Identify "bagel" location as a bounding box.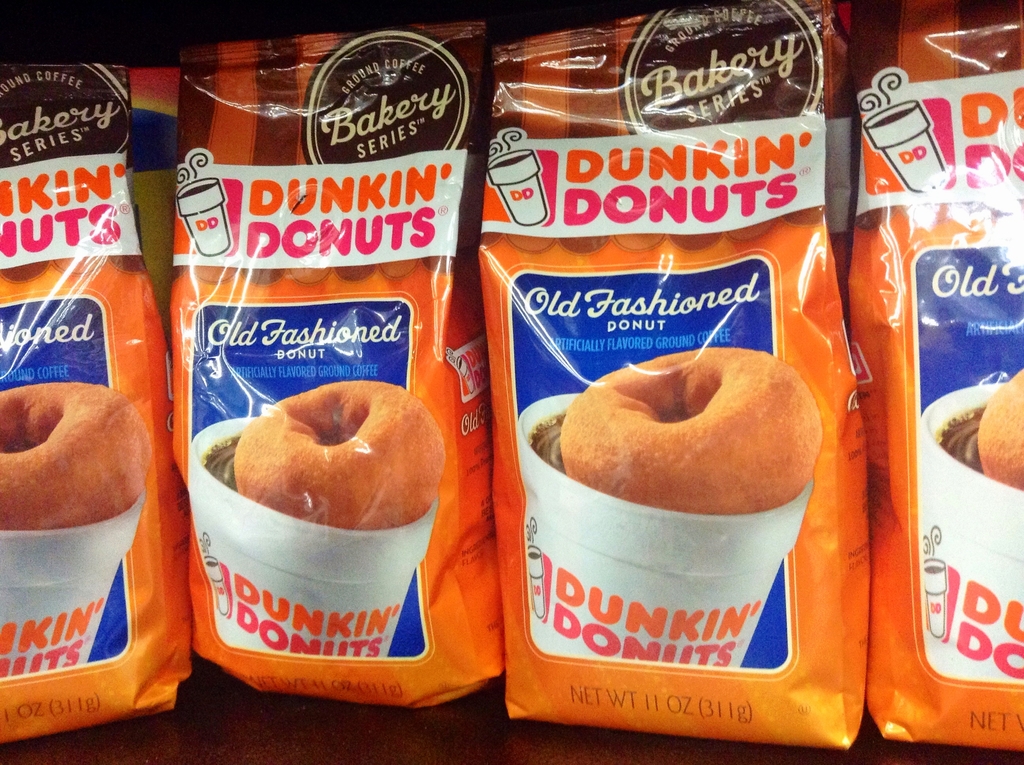
{"x1": 0, "y1": 378, "x2": 148, "y2": 526}.
